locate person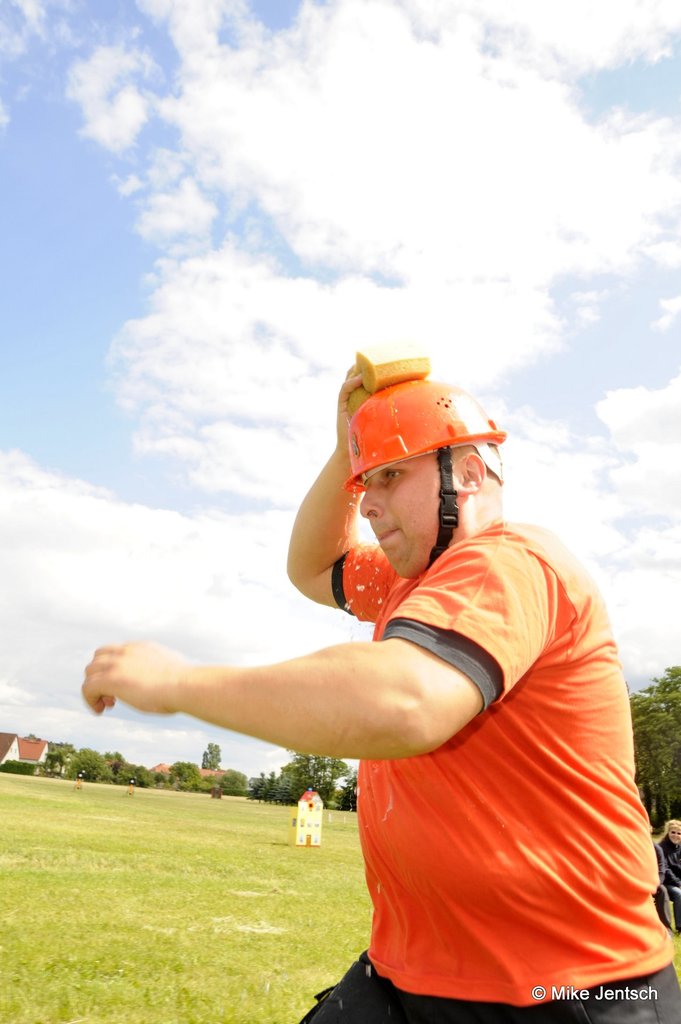
detection(86, 355, 680, 1023)
